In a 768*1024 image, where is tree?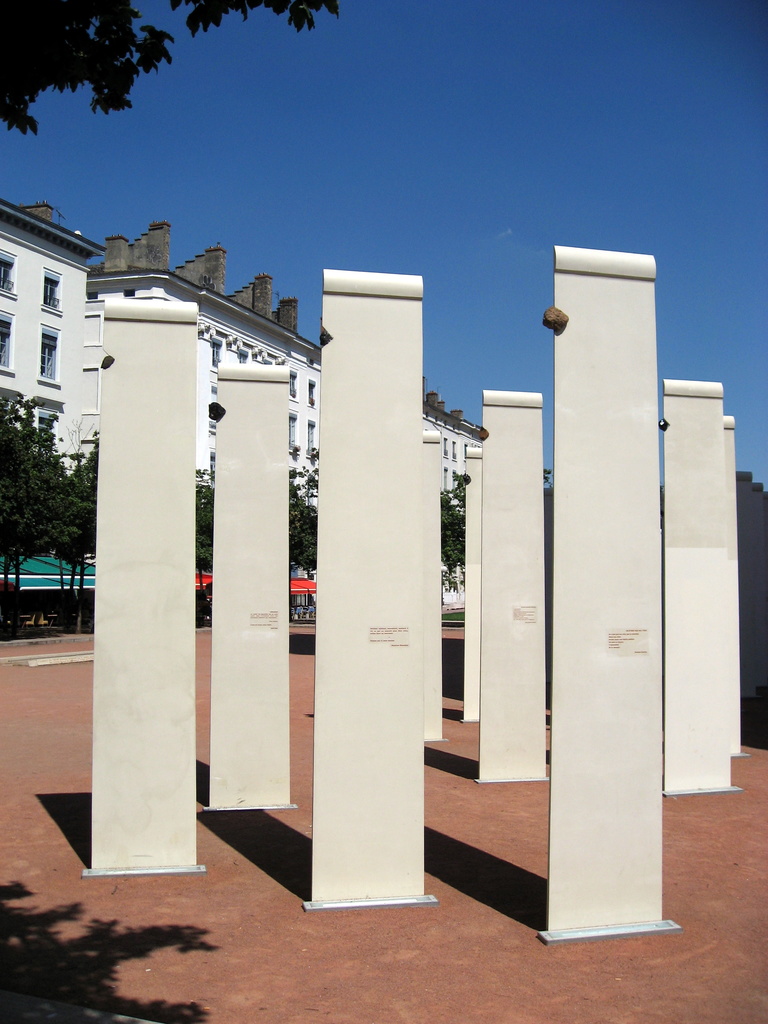
BBox(439, 480, 465, 590).
